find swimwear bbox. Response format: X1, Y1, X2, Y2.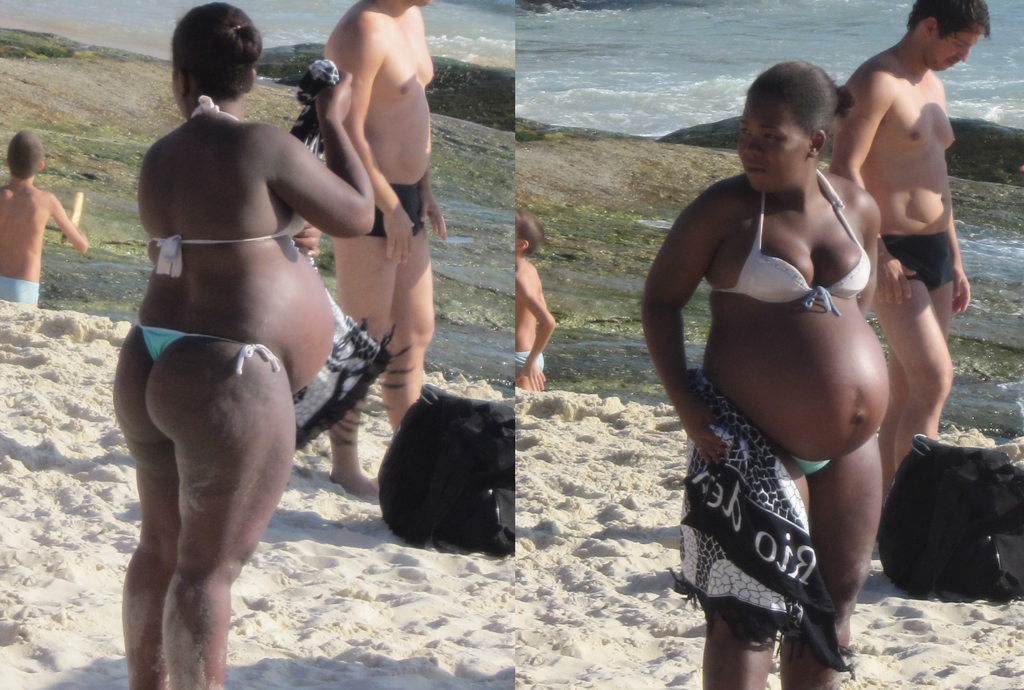
146, 95, 310, 277.
